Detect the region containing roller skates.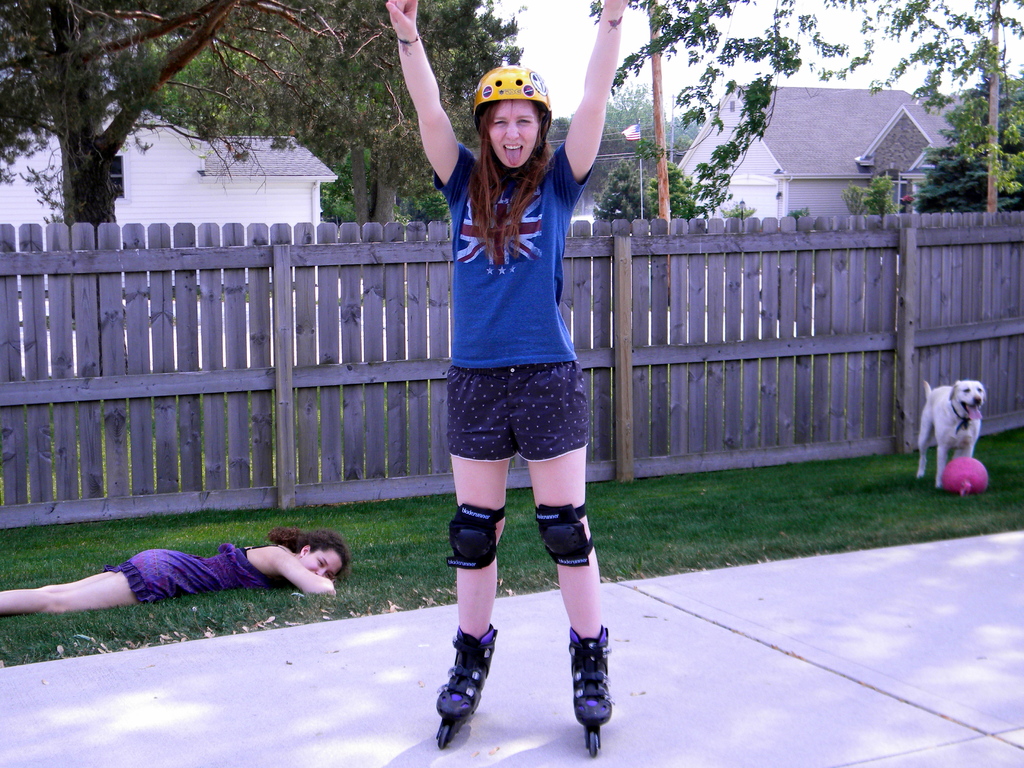
Rect(563, 627, 612, 757).
